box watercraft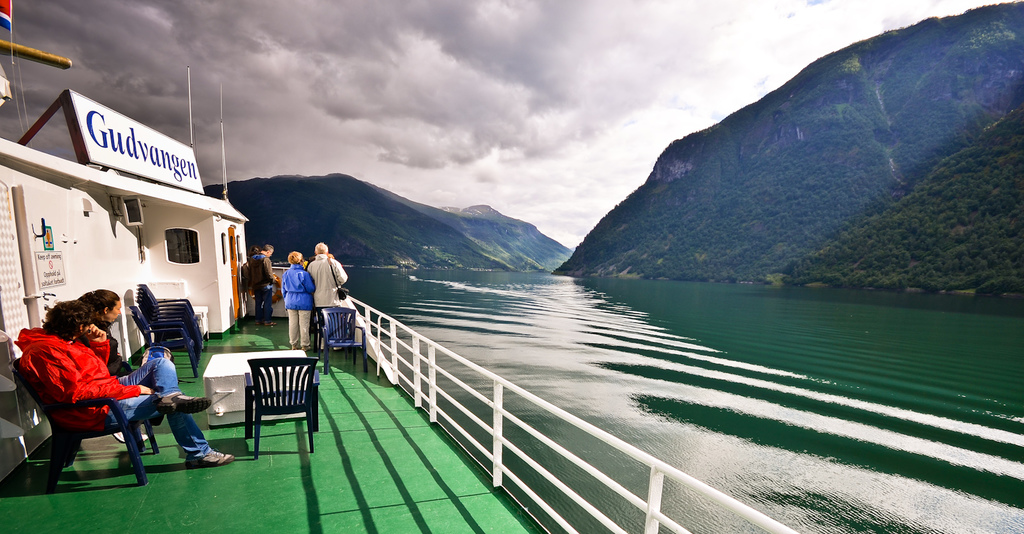
BBox(0, 0, 802, 533)
